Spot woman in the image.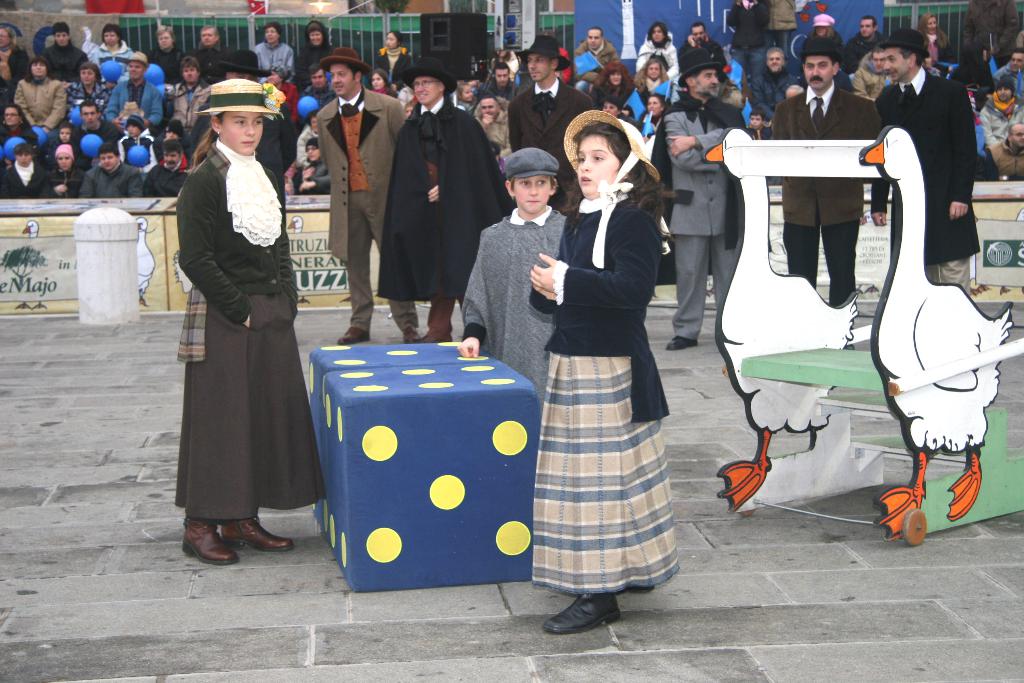
woman found at BBox(41, 143, 83, 199).
